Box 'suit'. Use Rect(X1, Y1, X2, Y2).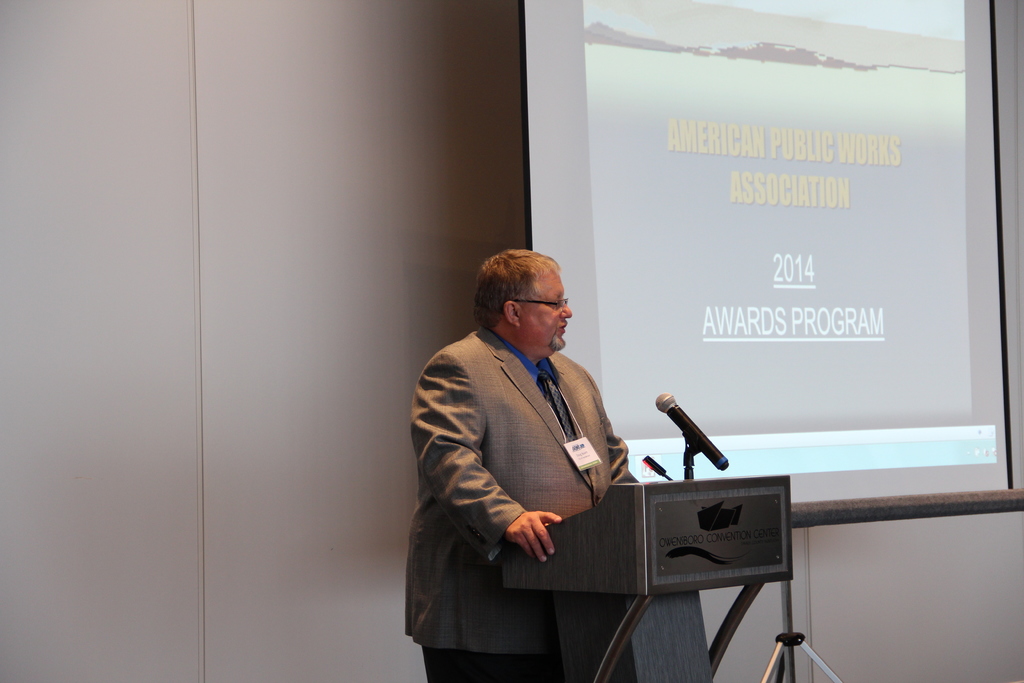
Rect(390, 319, 713, 644).
